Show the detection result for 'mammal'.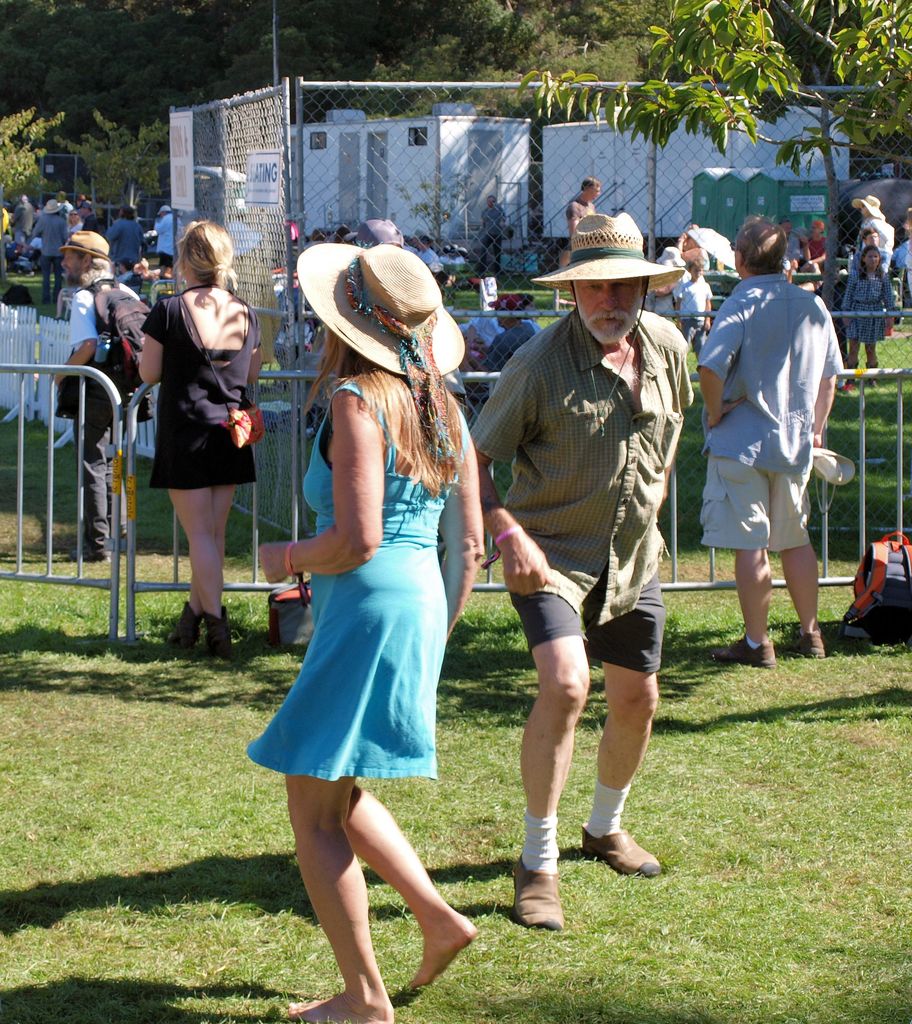
bbox=(681, 249, 711, 342).
